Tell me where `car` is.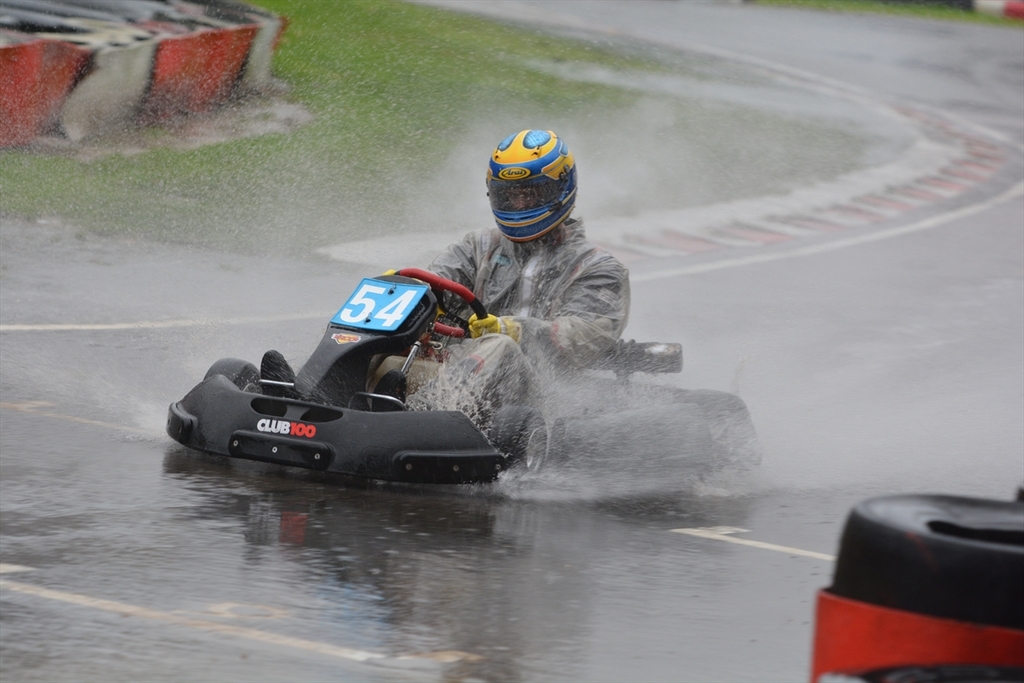
`car` is at box(167, 266, 765, 491).
